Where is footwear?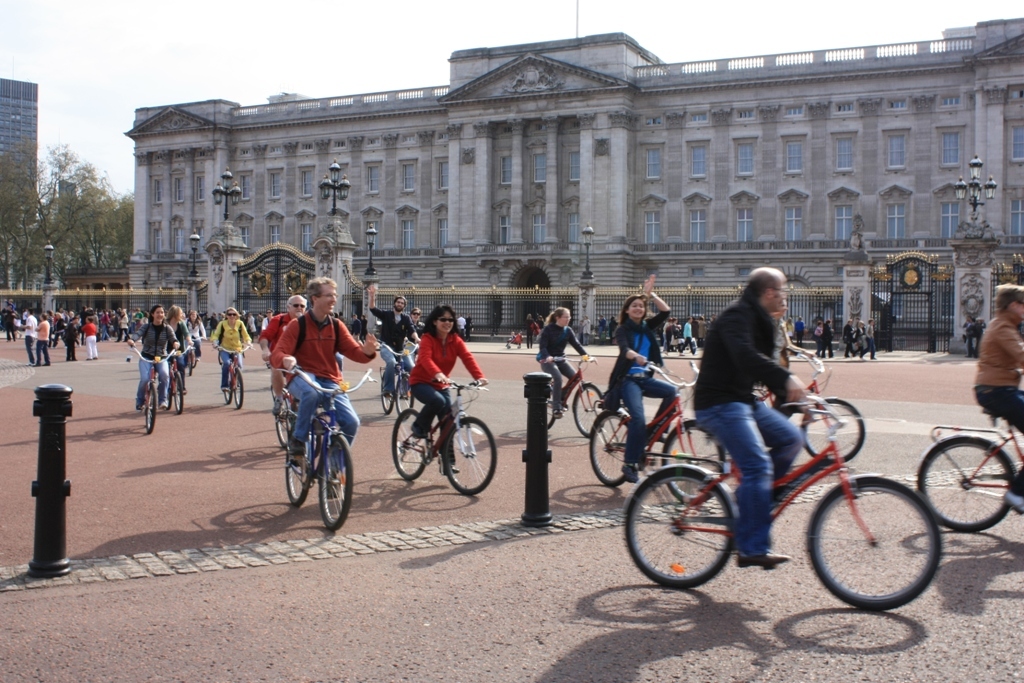
[x1=1001, y1=492, x2=1023, y2=513].
